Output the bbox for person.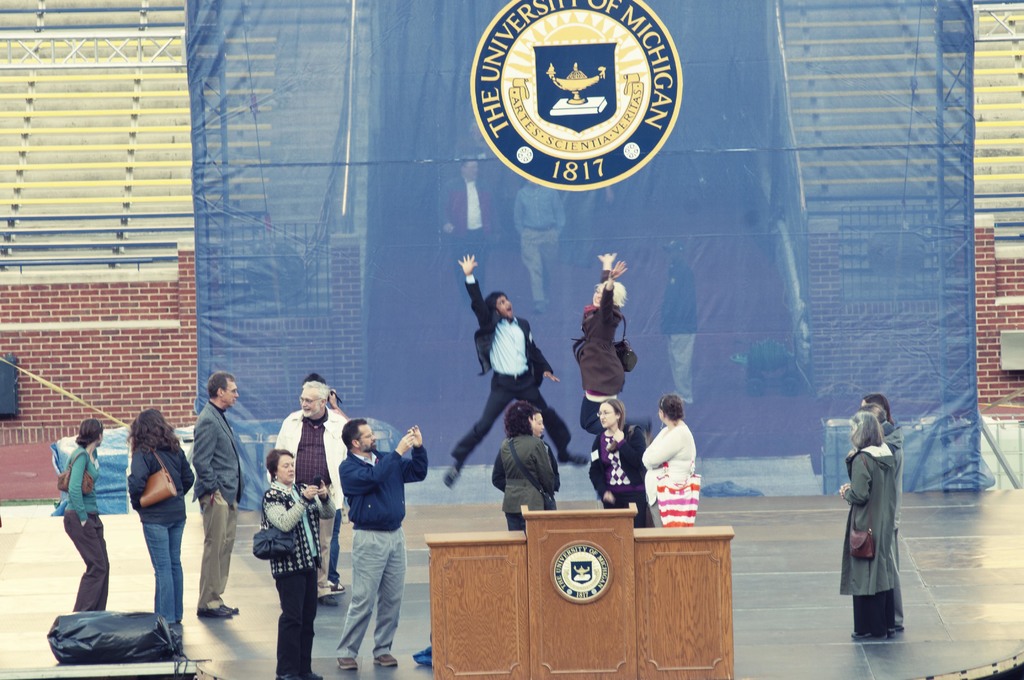
detection(861, 406, 907, 635).
